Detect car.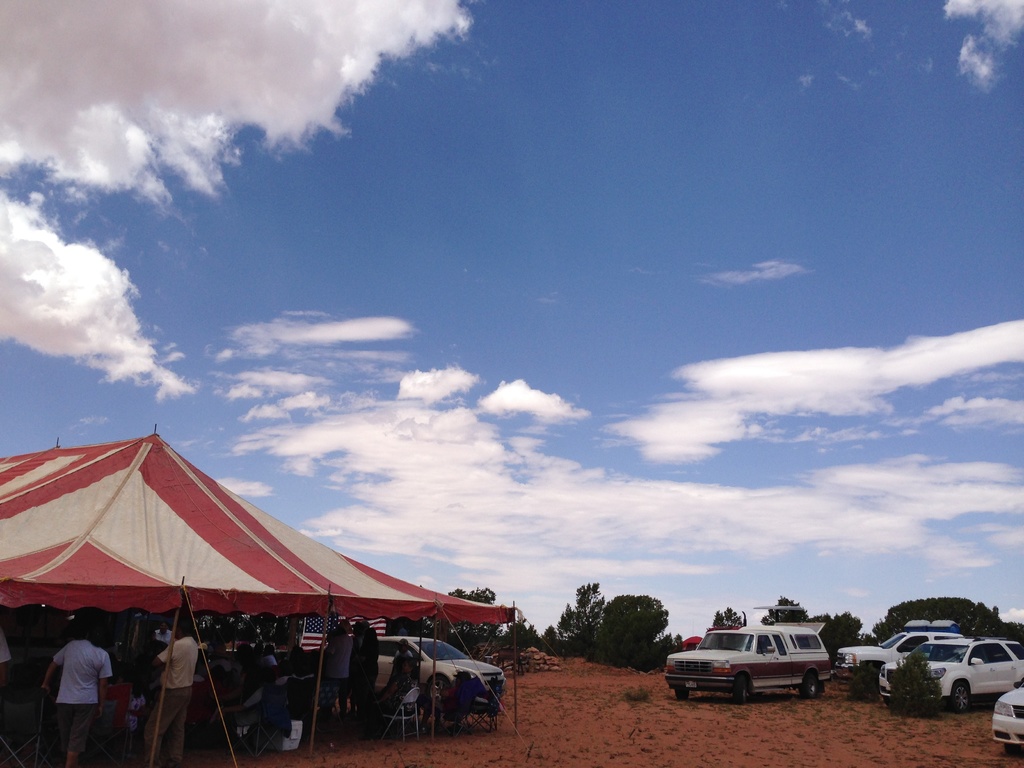
Detected at <box>877,636,1020,709</box>.
